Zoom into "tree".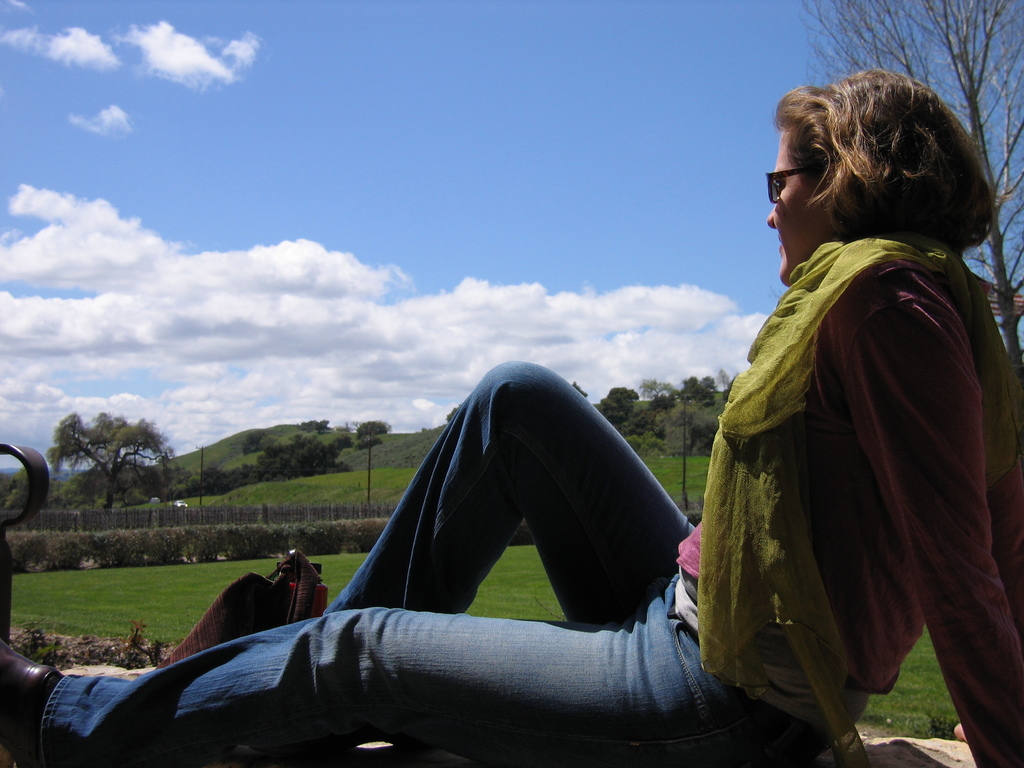
Zoom target: 355:422:390:450.
